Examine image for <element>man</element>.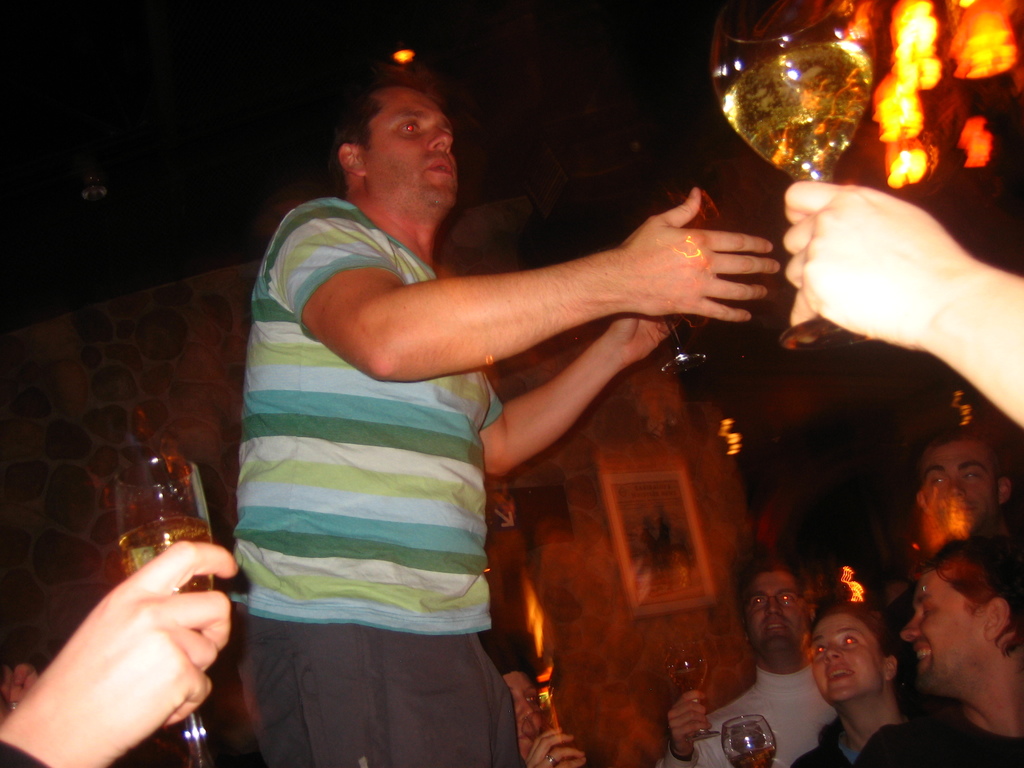
Examination result: [left=858, top=543, right=1023, bottom=767].
